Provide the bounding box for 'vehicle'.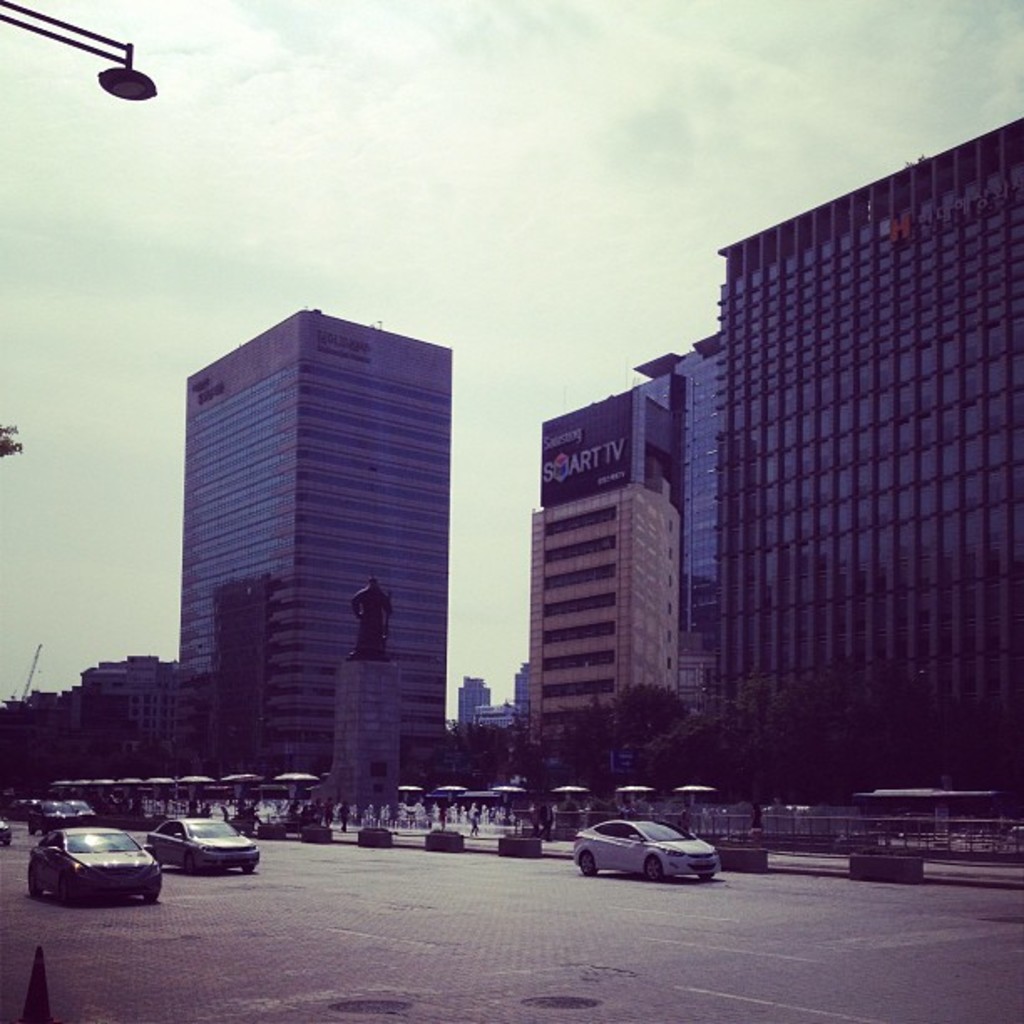
bbox=[574, 825, 719, 890].
